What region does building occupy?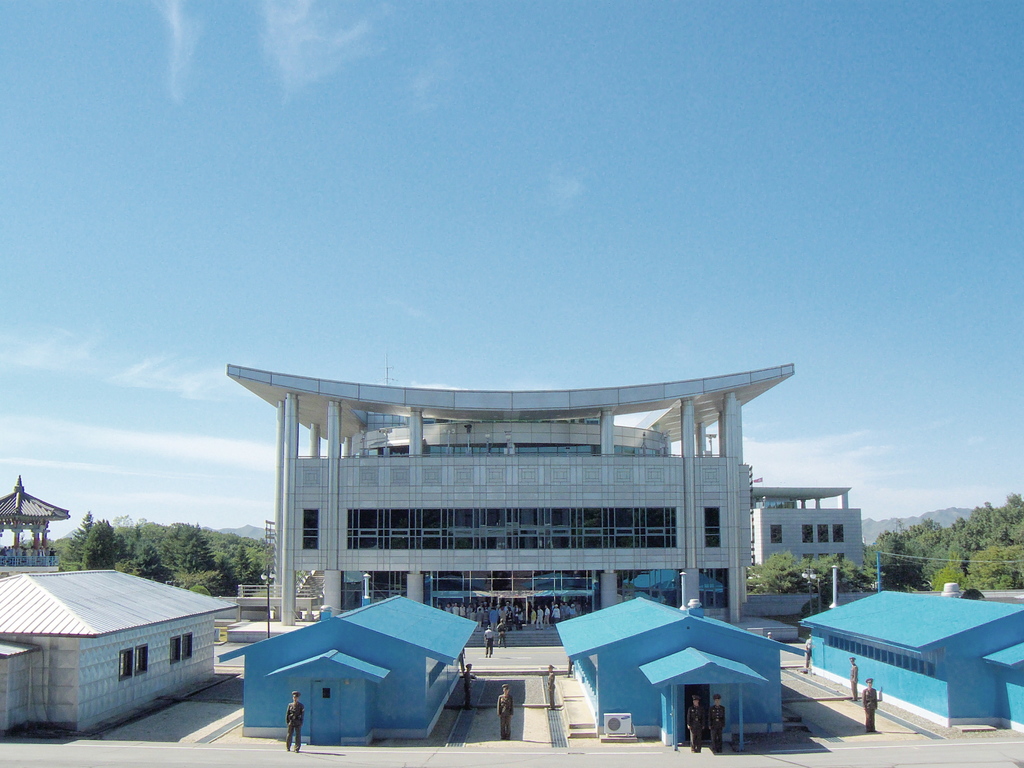
bbox=[753, 486, 864, 569].
